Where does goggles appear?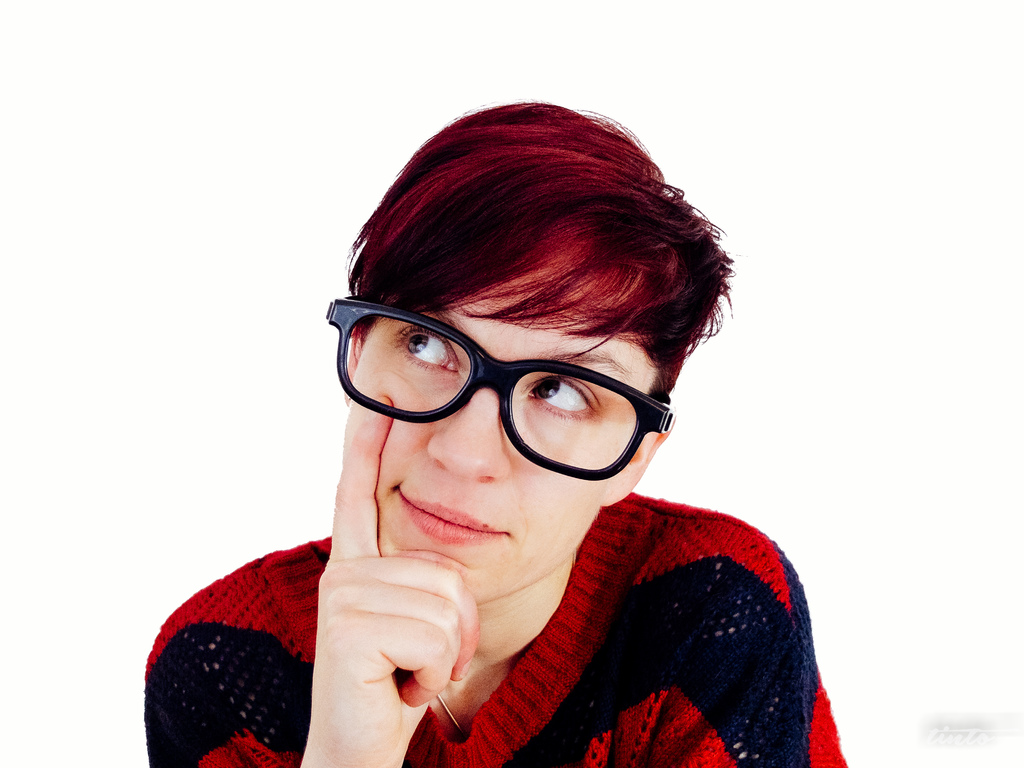
Appears at BBox(310, 285, 685, 474).
